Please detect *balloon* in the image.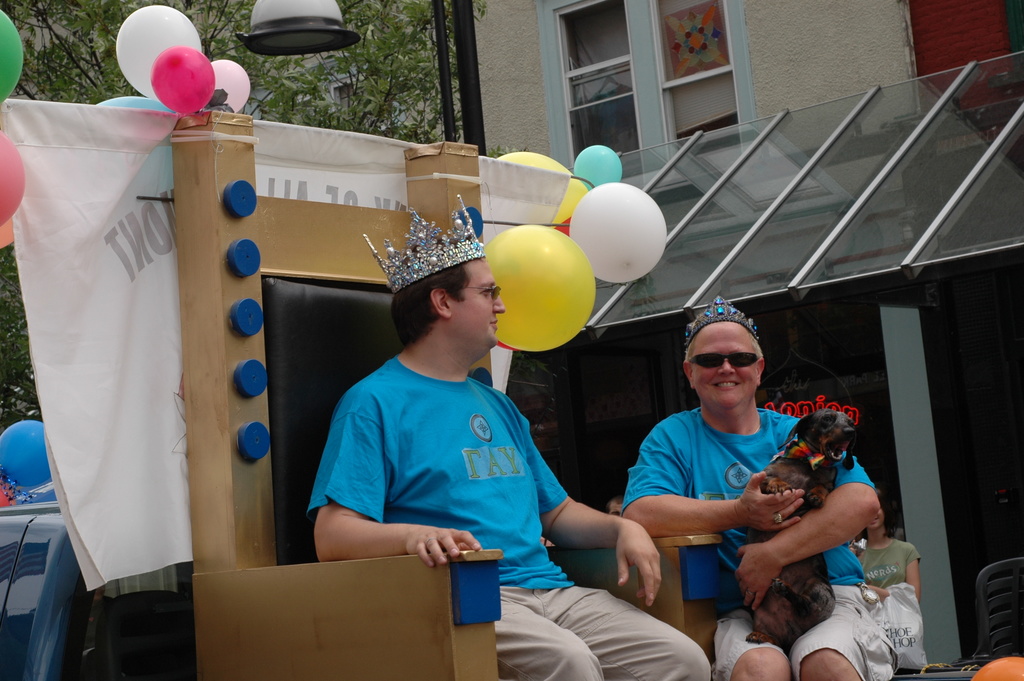
[left=572, top=145, right=621, bottom=190].
